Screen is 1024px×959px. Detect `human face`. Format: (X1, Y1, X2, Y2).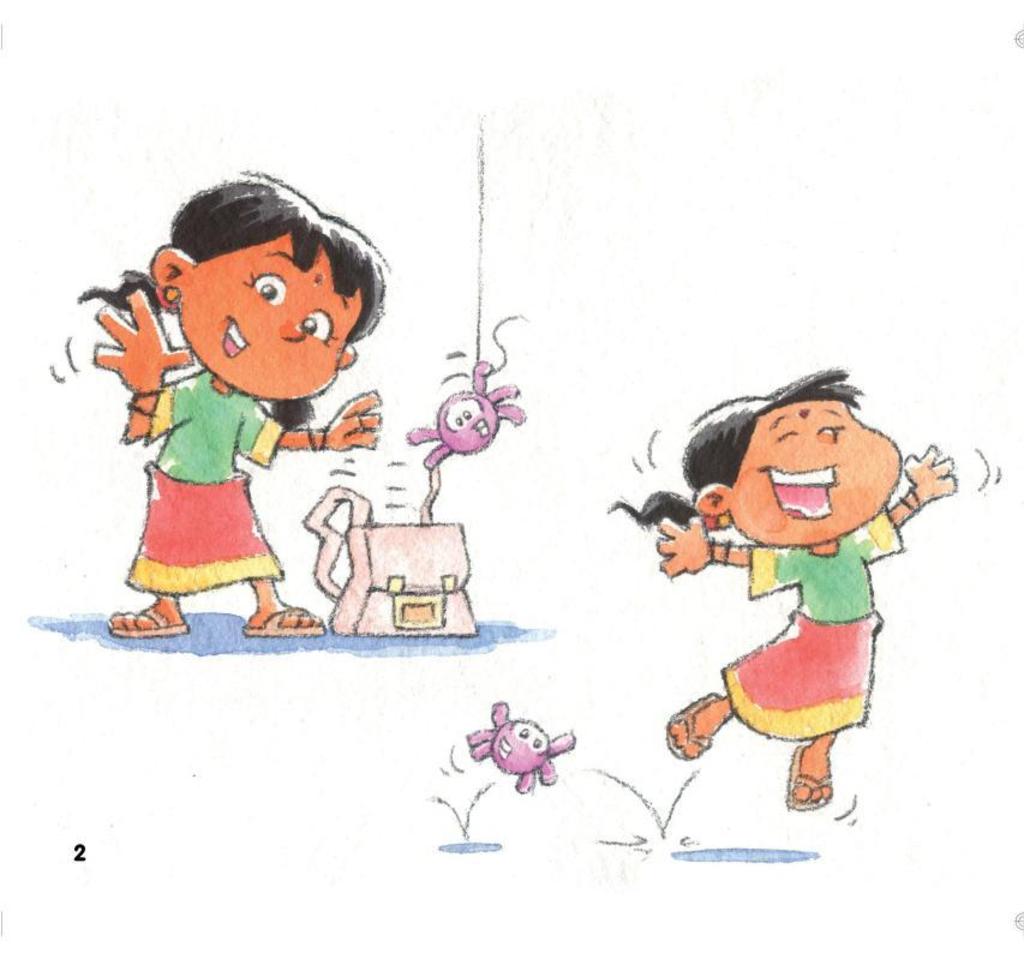
(736, 404, 900, 539).
